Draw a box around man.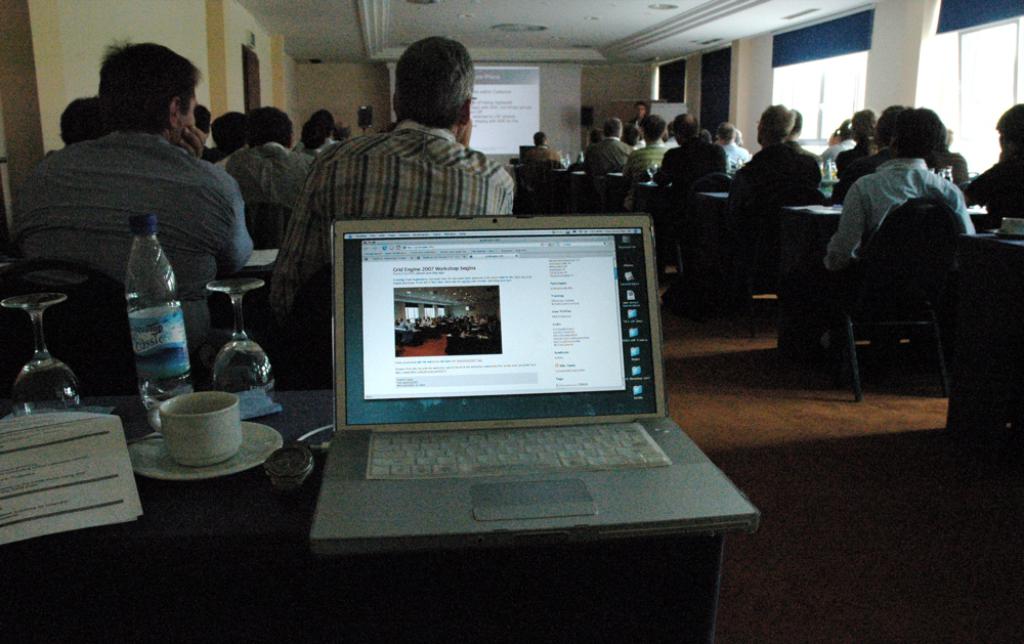
586:117:637:176.
